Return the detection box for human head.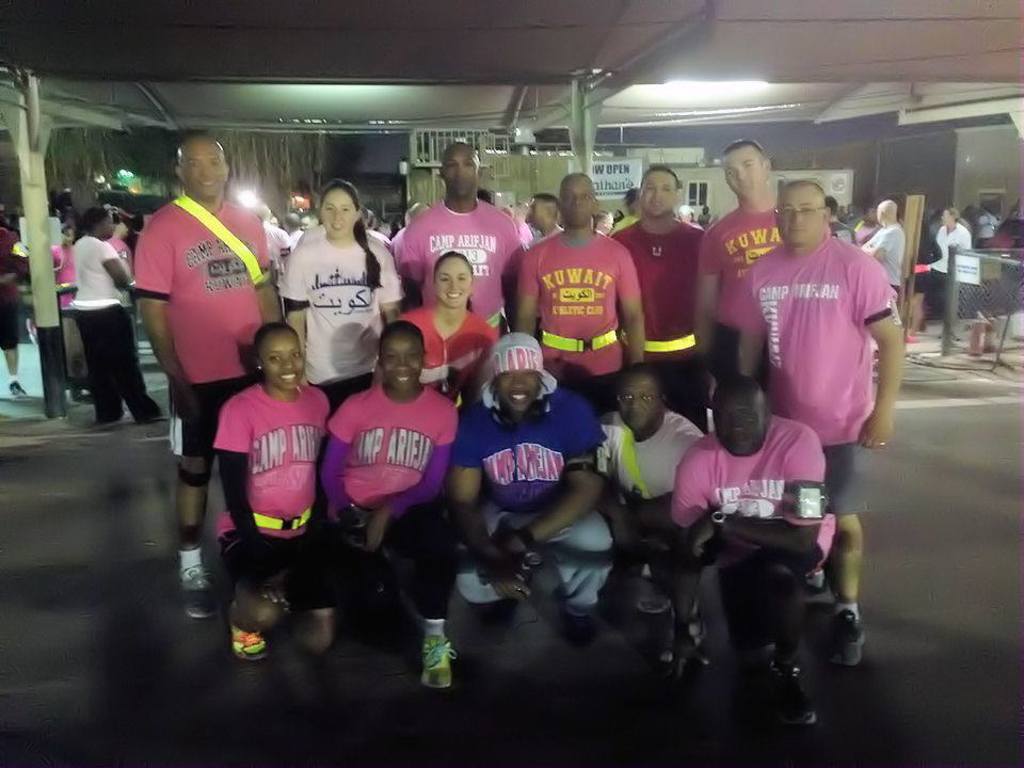
(525, 190, 556, 238).
